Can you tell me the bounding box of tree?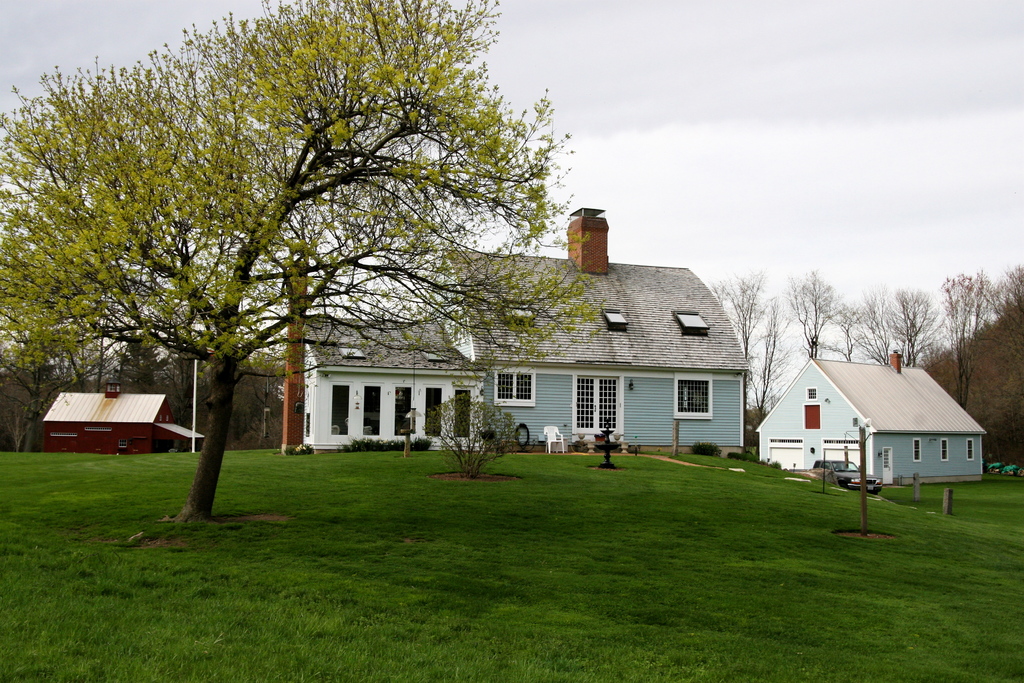
956:270:983:418.
